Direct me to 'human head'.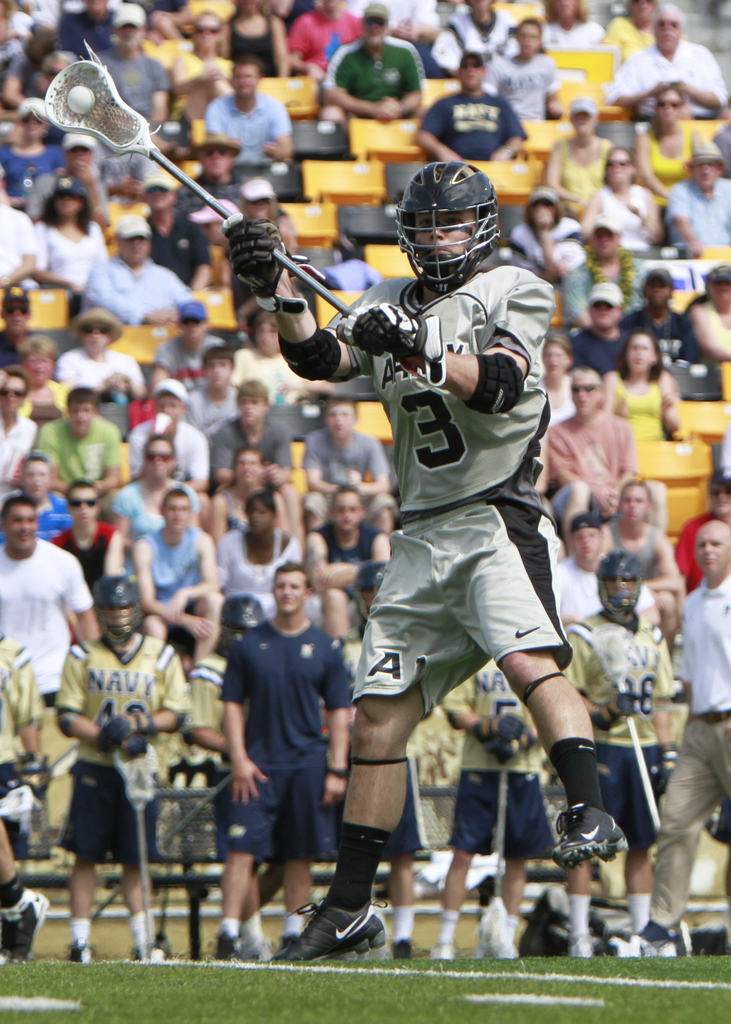
Direction: 588 283 625 333.
